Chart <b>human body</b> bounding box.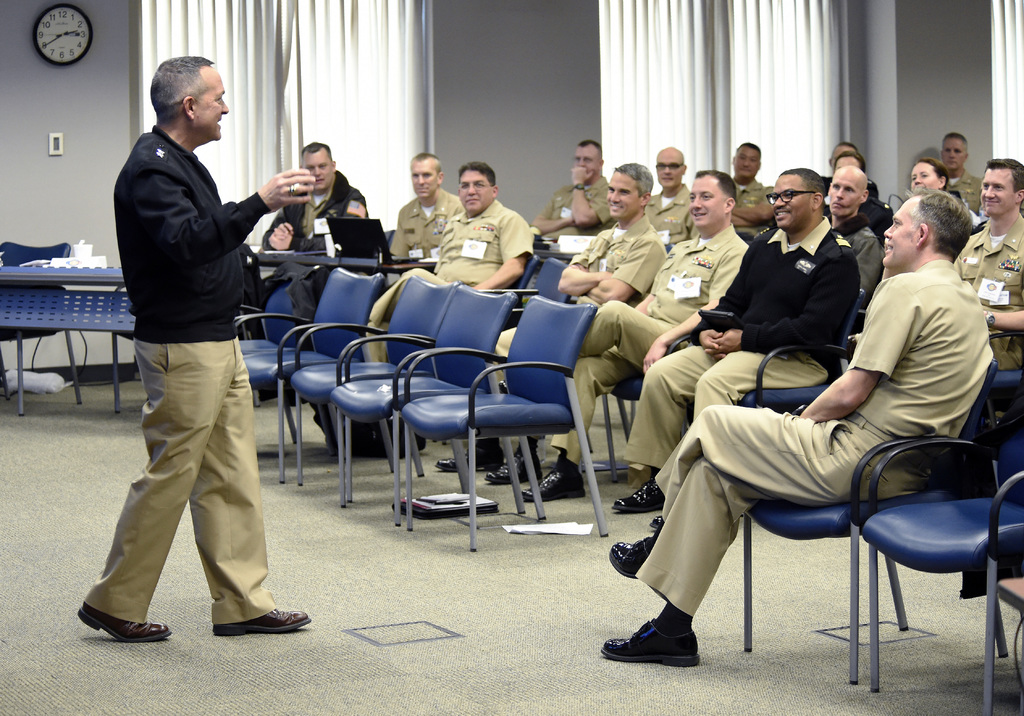
Charted: box(558, 172, 749, 500).
